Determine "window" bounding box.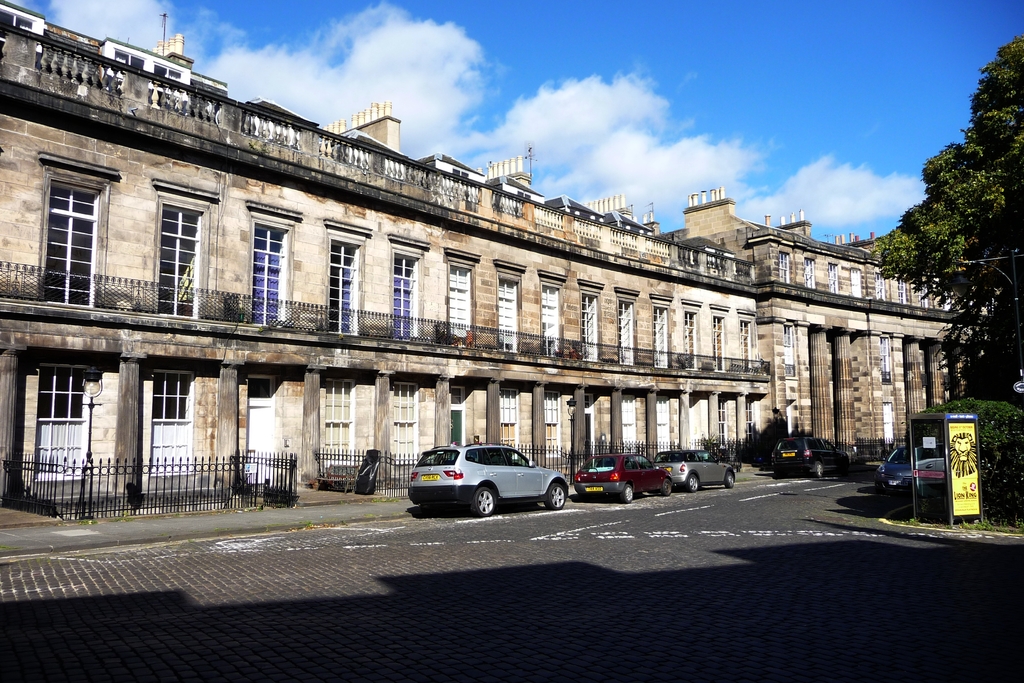
Determined: <bbox>652, 310, 664, 366</bbox>.
